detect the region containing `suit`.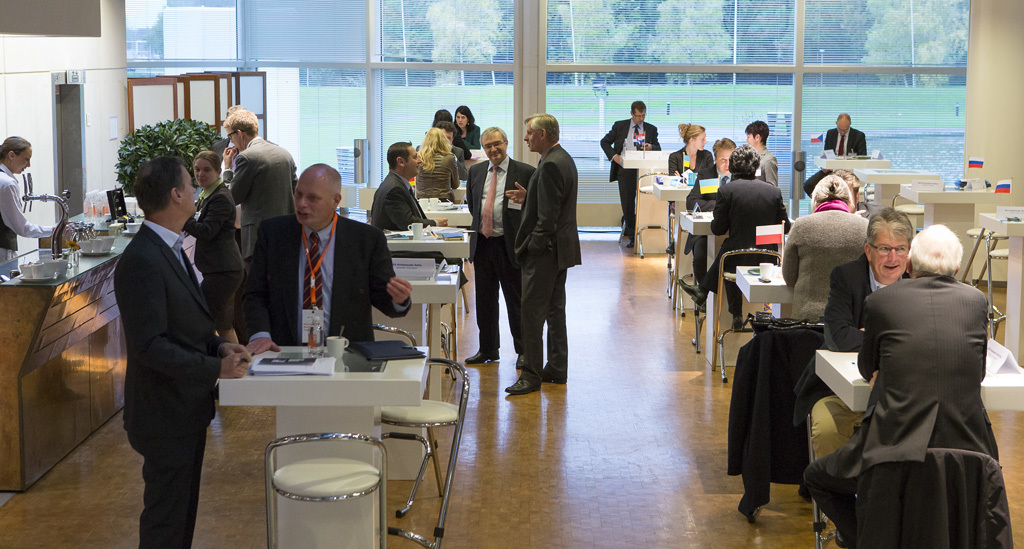
{"x1": 701, "y1": 172, "x2": 790, "y2": 318}.
